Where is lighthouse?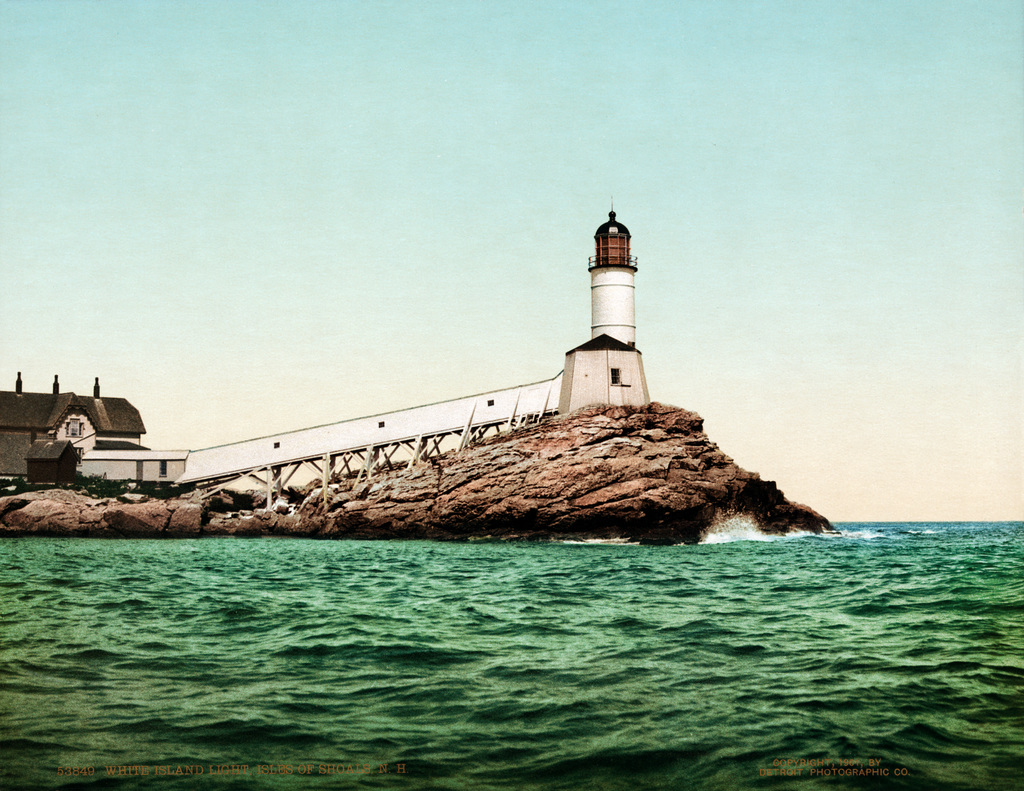
bbox(586, 193, 638, 342).
